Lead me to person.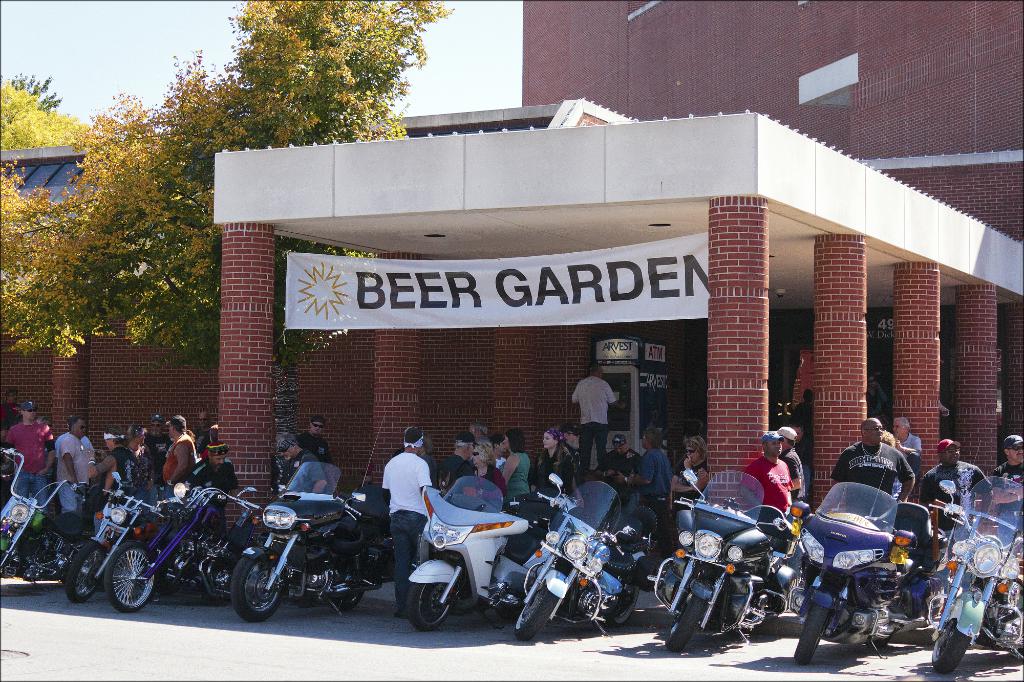
Lead to pyautogui.locateOnScreen(376, 438, 431, 554).
